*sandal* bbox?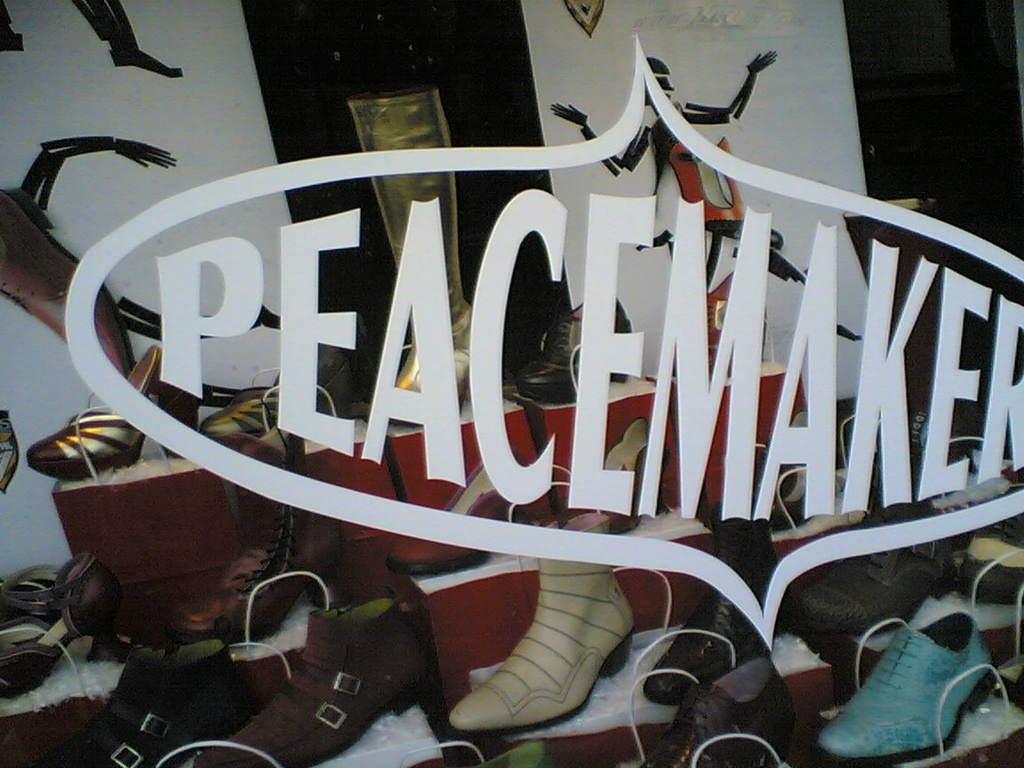
<bbox>25, 347, 197, 485</bbox>
